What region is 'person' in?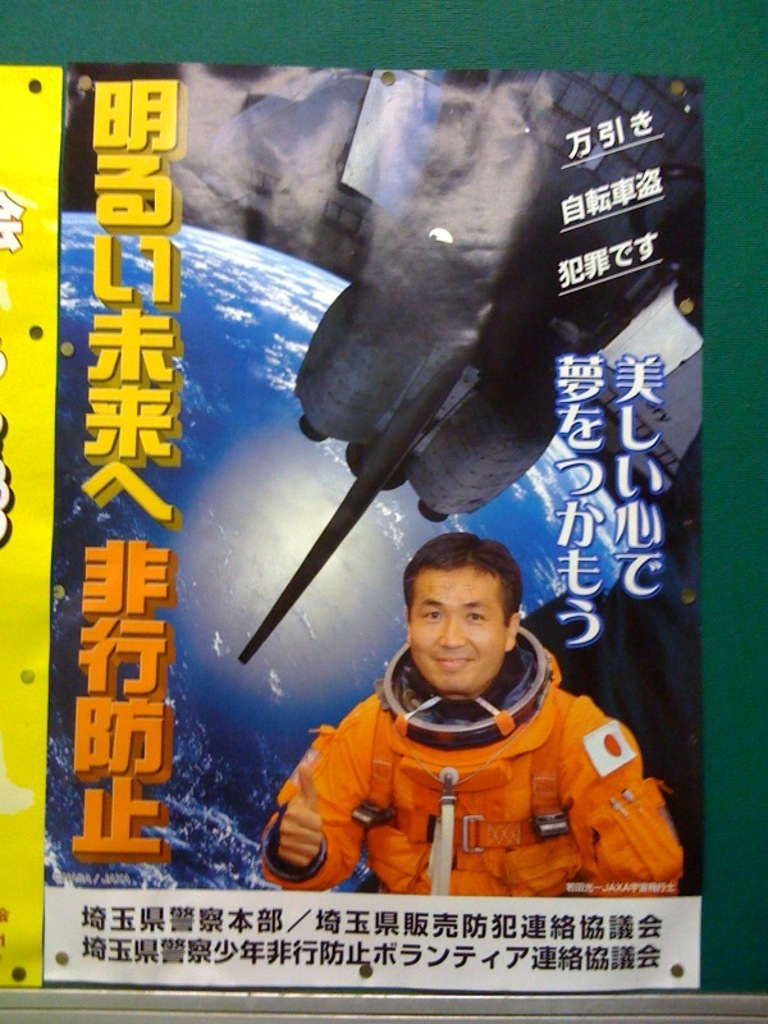
select_region(264, 518, 649, 899).
